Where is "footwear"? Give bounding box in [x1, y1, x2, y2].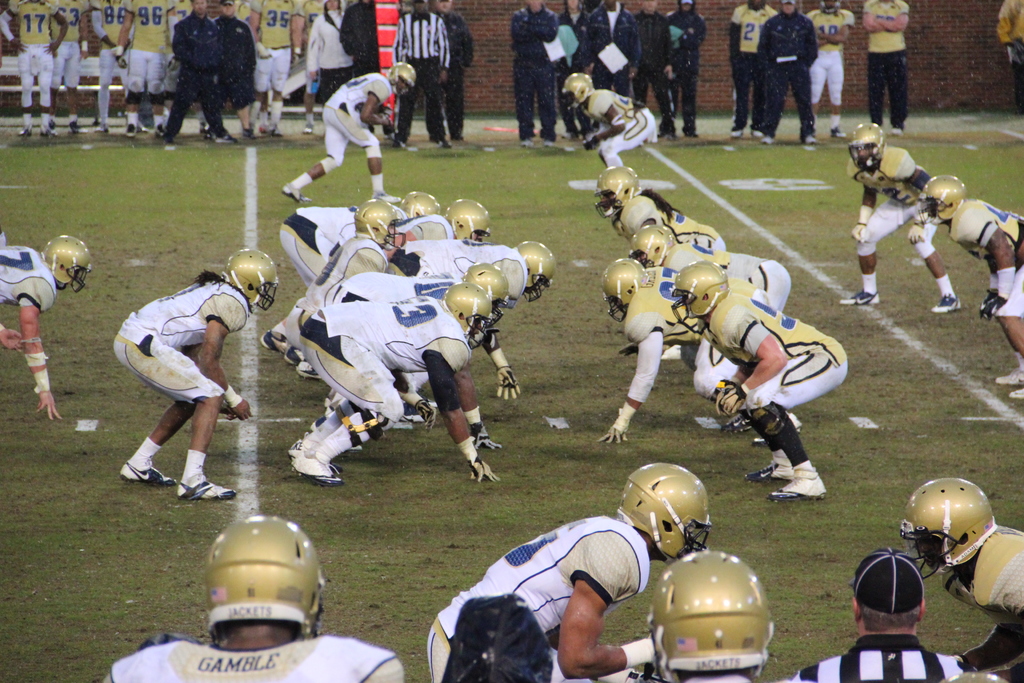
[560, 131, 577, 138].
